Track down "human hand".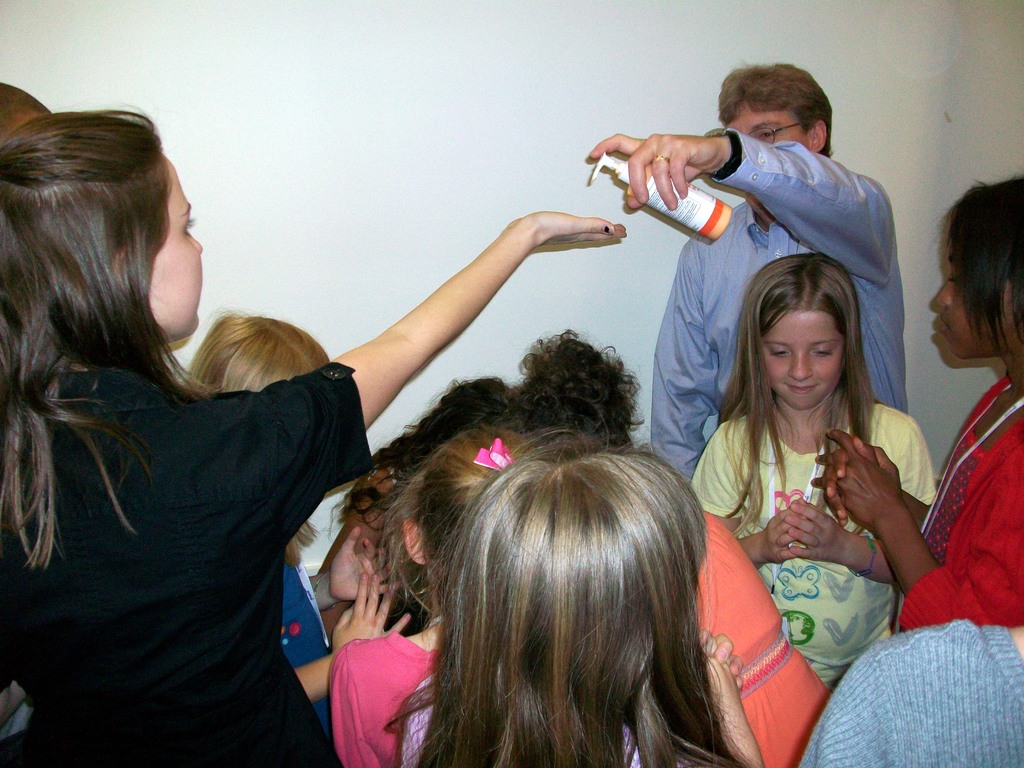
Tracked to (x1=809, y1=426, x2=904, y2=532).
